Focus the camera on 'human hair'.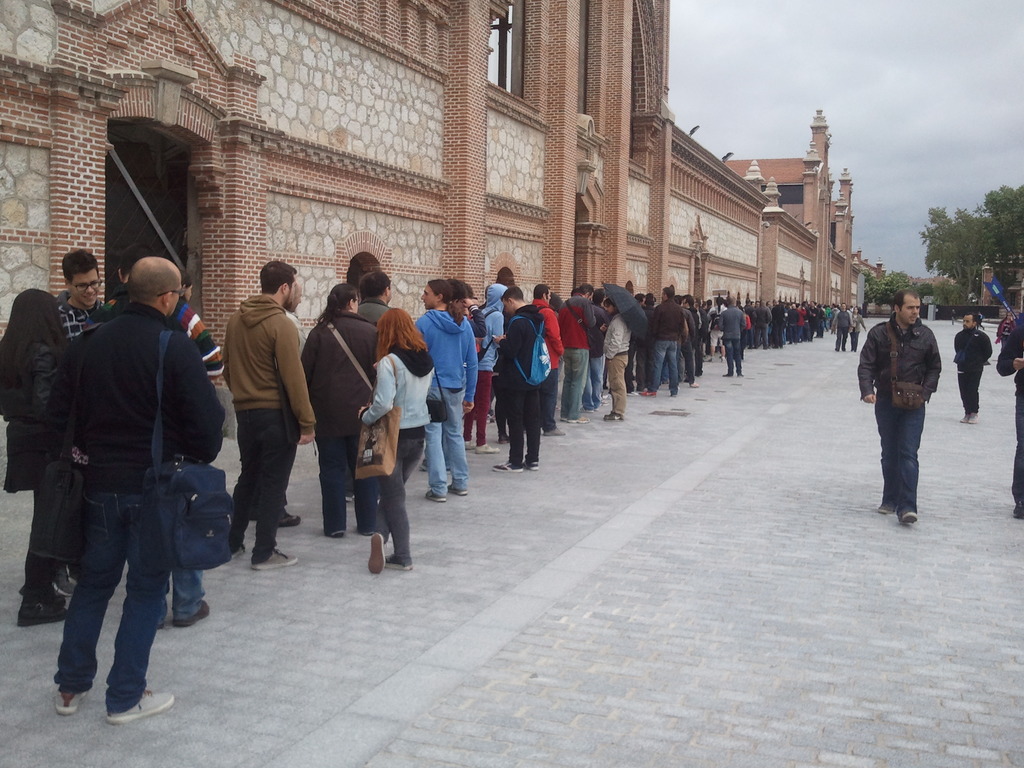
Focus region: [left=258, top=261, right=296, bottom=292].
